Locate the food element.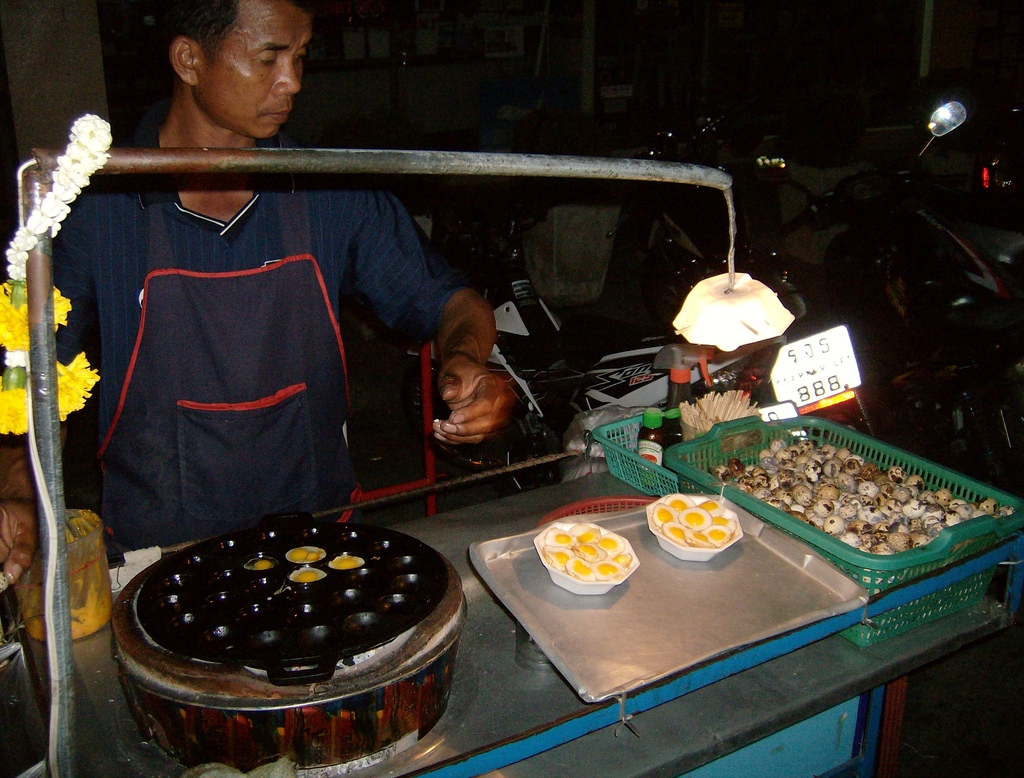
Element bbox: detection(541, 526, 637, 578).
